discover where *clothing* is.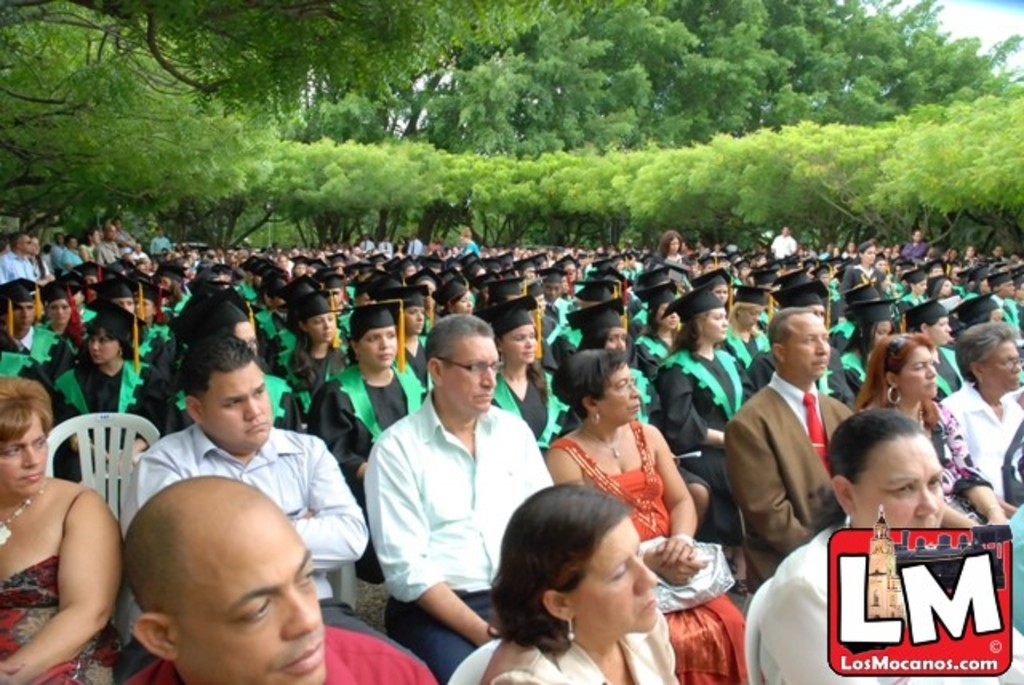
Discovered at BBox(171, 365, 315, 439).
